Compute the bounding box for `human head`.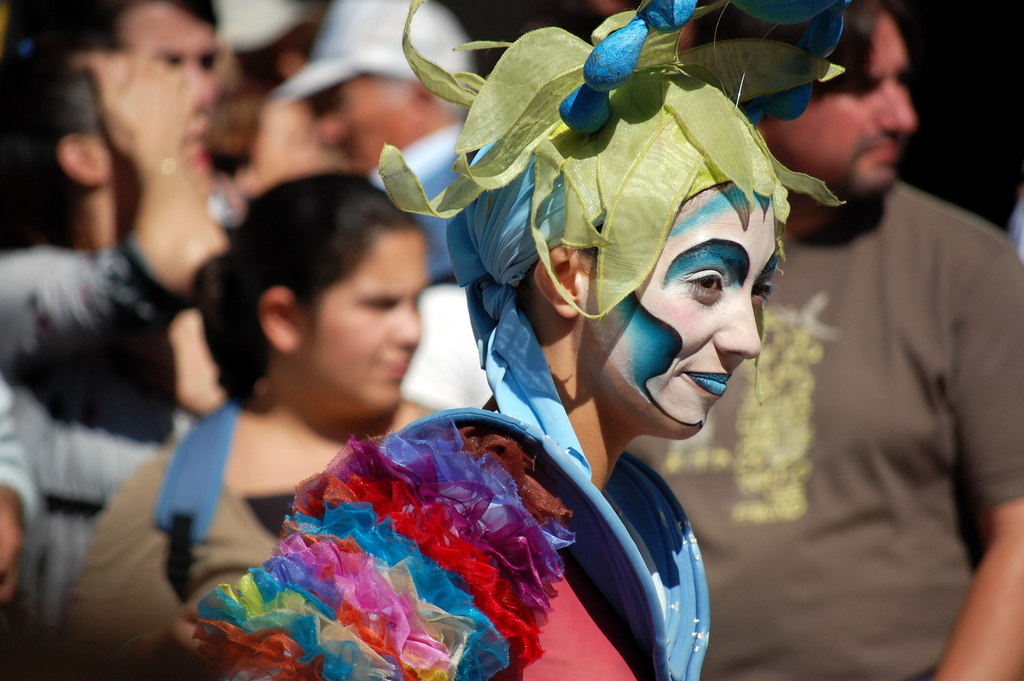
detection(215, 168, 430, 412).
